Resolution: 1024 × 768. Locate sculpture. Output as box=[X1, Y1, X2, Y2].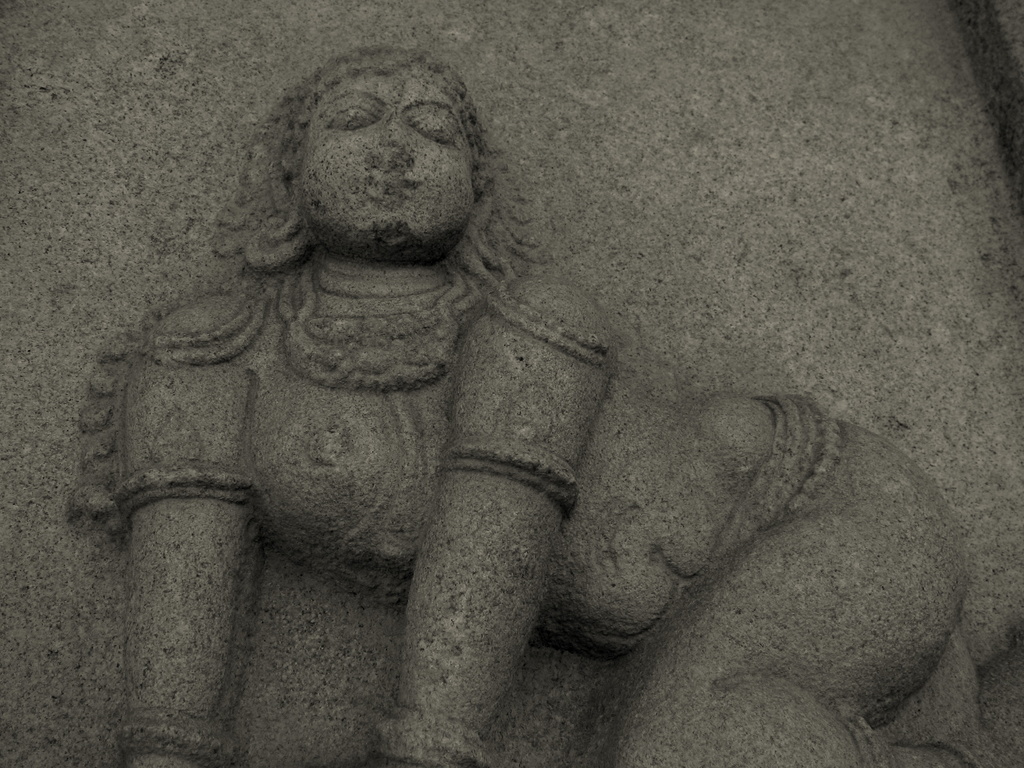
box=[91, 35, 813, 737].
